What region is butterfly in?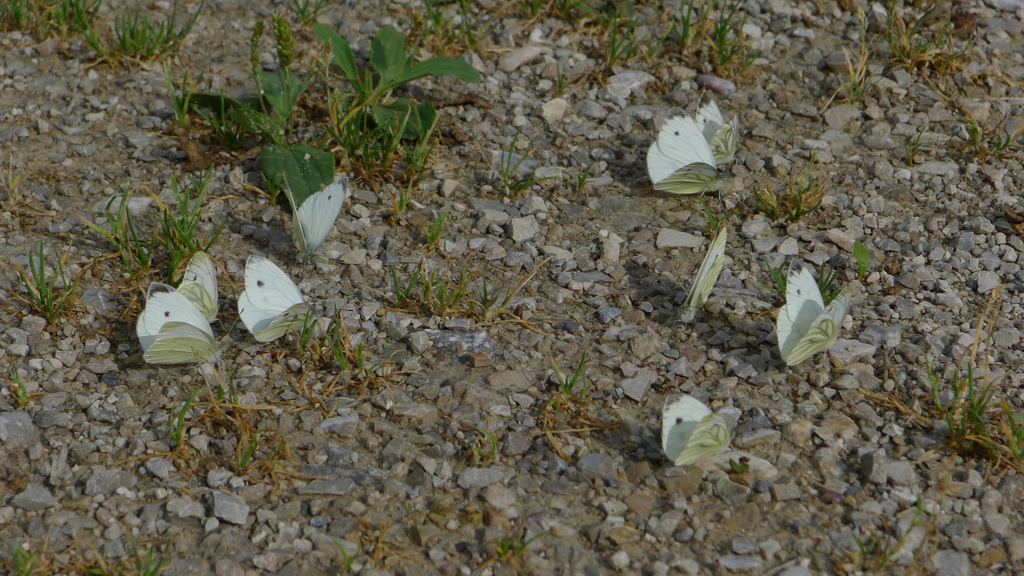
detection(676, 227, 728, 324).
